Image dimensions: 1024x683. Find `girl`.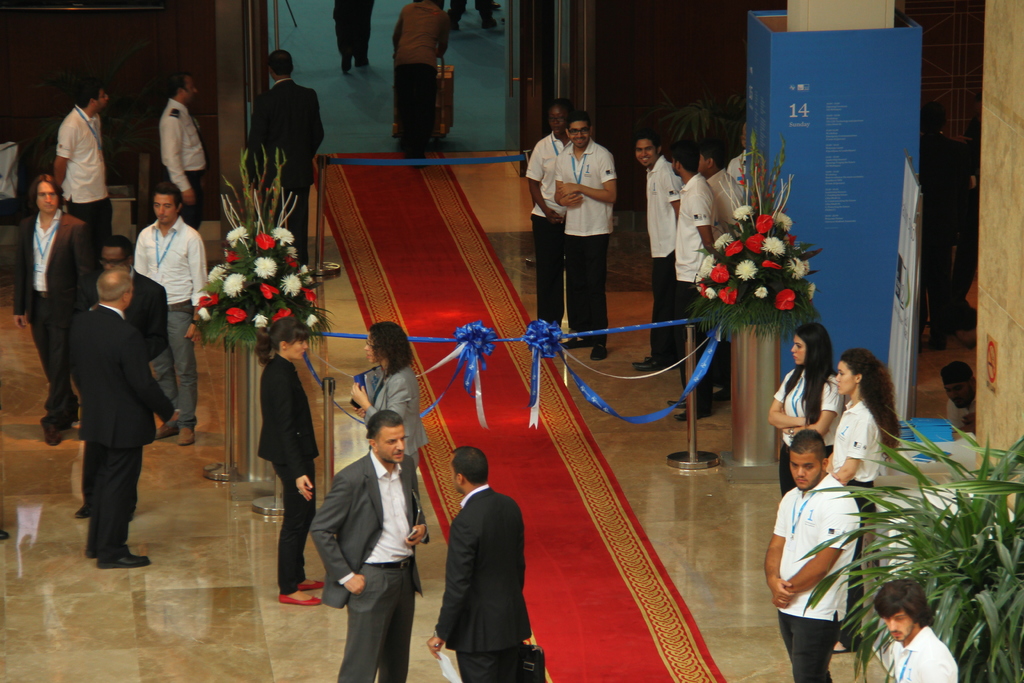
bbox=(253, 314, 329, 607).
